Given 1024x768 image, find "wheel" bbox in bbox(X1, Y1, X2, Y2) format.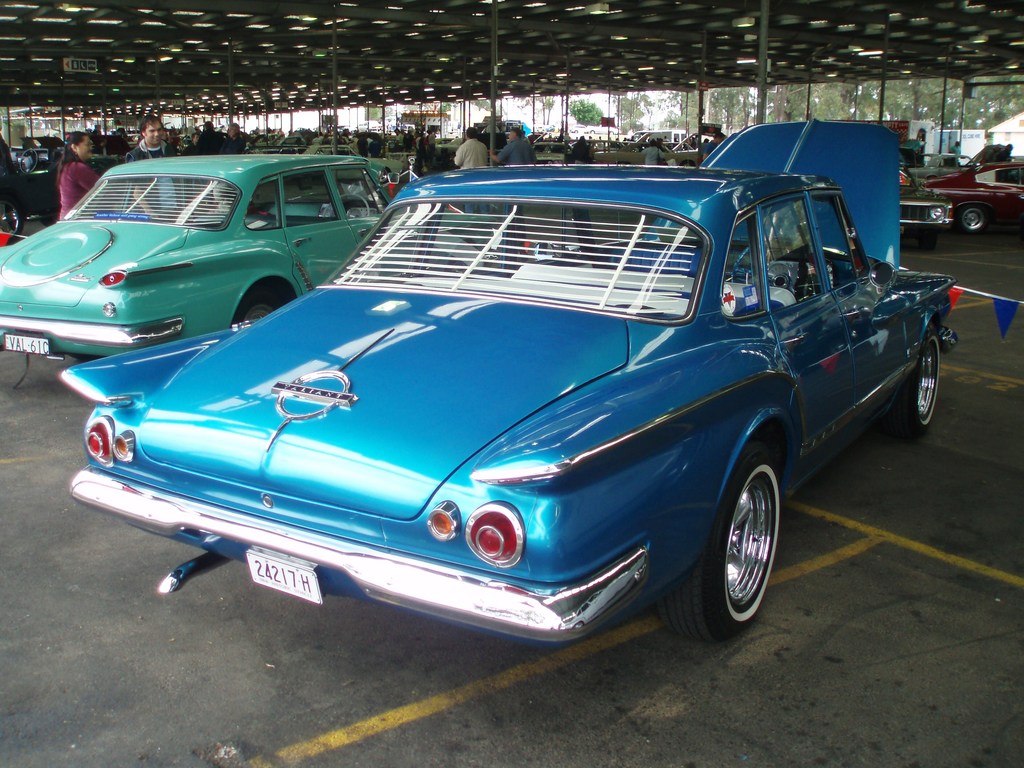
bbox(884, 321, 938, 436).
